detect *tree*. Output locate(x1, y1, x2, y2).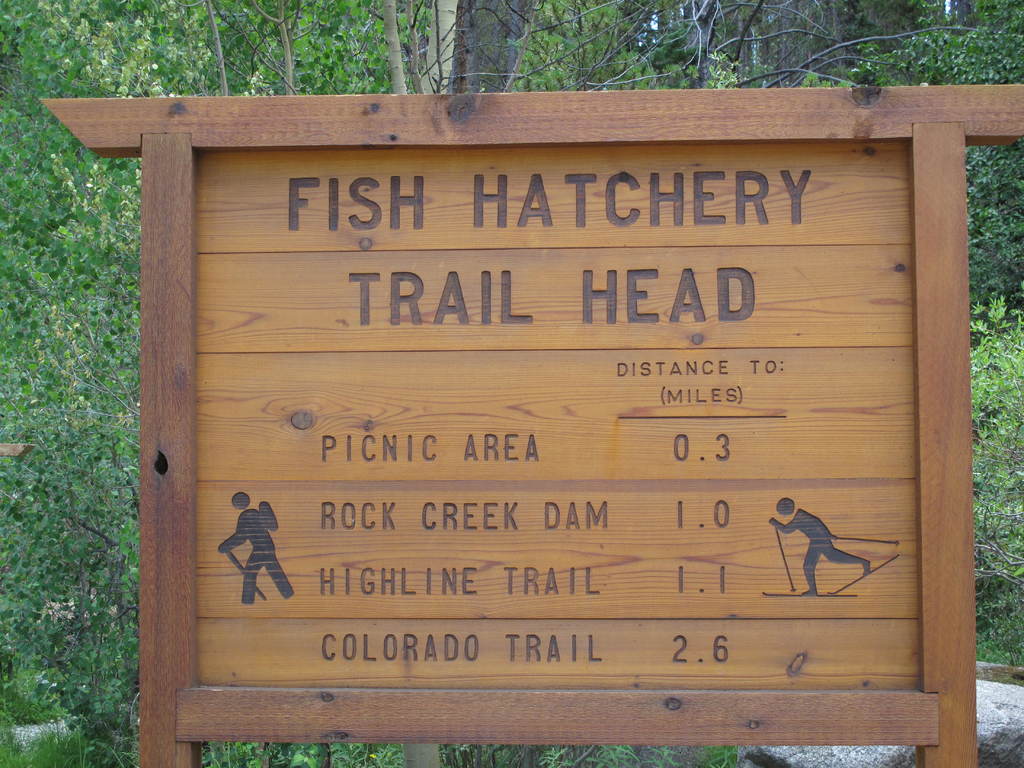
locate(449, 0, 532, 92).
